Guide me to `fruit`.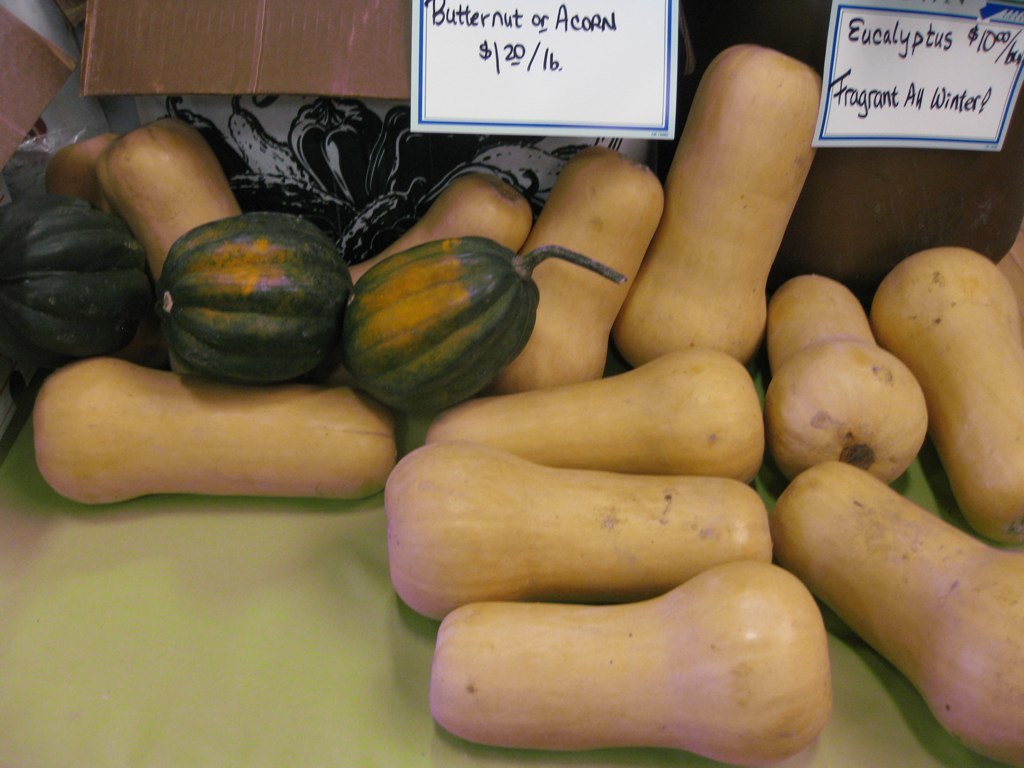
Guidance: bbox=(760, 329, 936, 483).
